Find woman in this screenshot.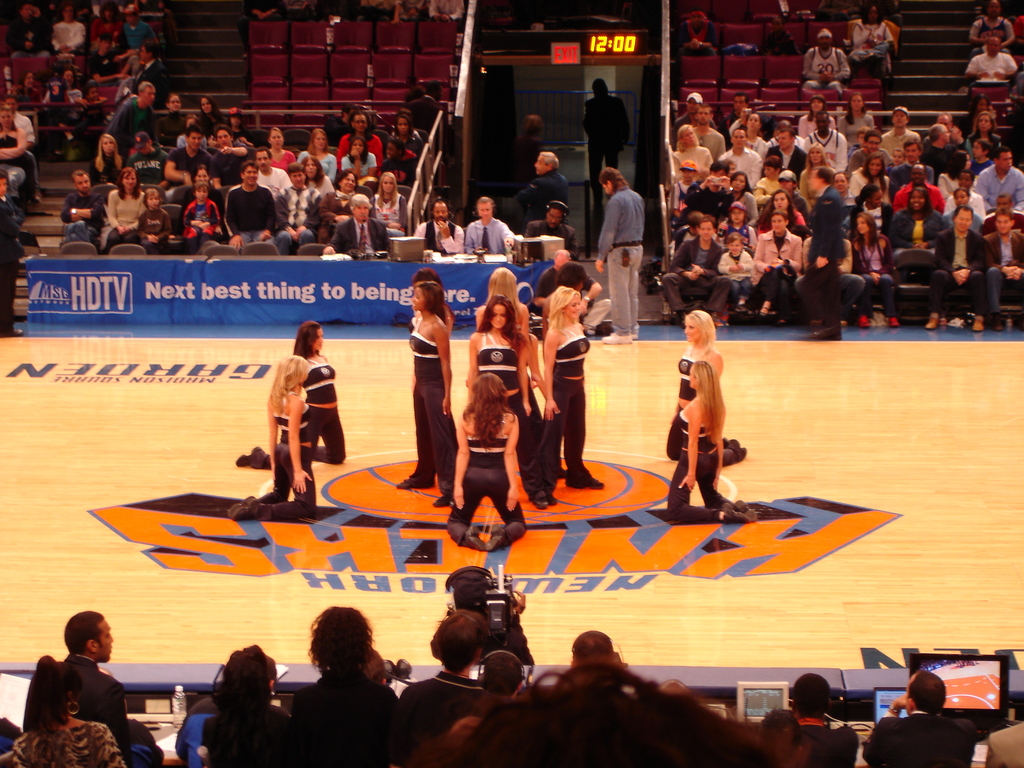
The bounding box for woman is detection(336, 108, 383, 174).
